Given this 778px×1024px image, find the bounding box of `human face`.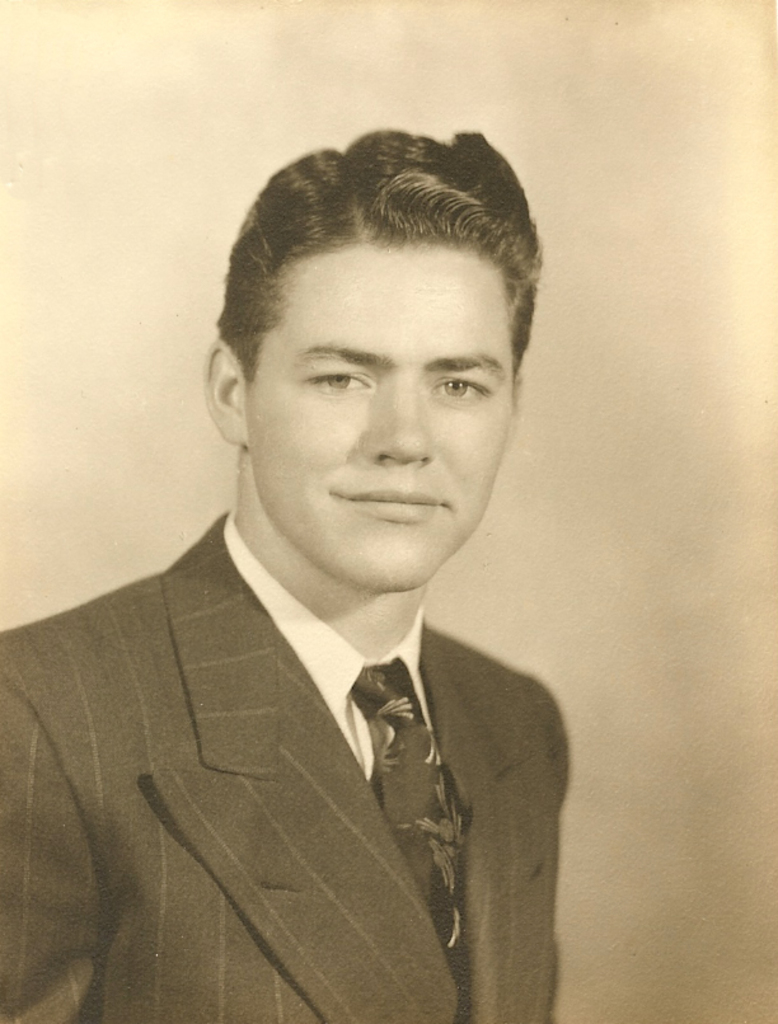
<box>243,254,516,591</box>.
